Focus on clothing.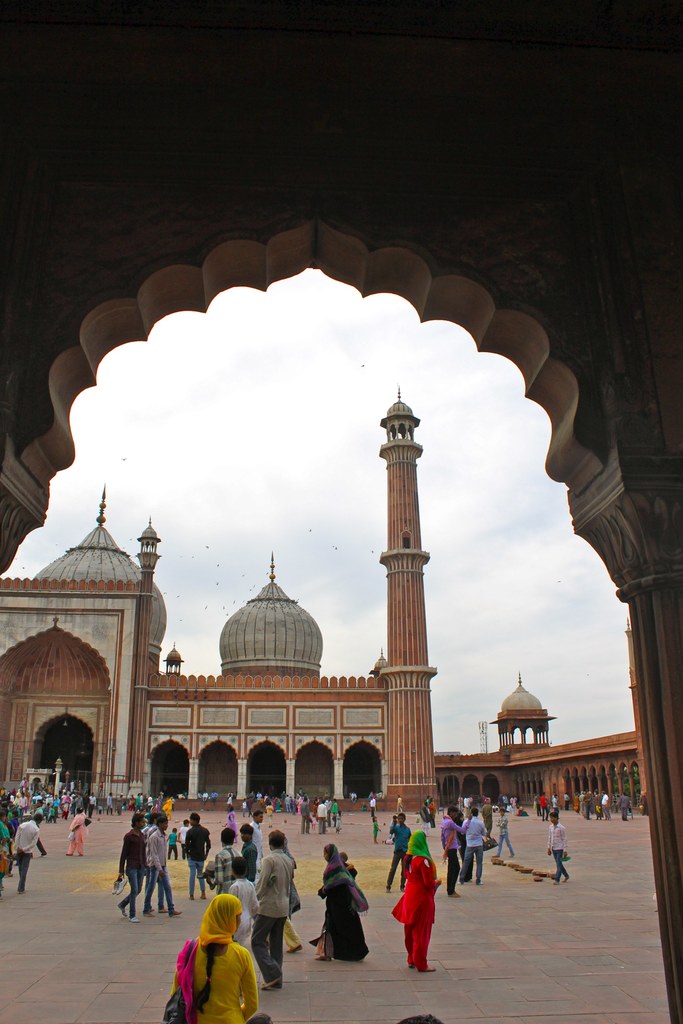
Focused at (365,798,376,810).
